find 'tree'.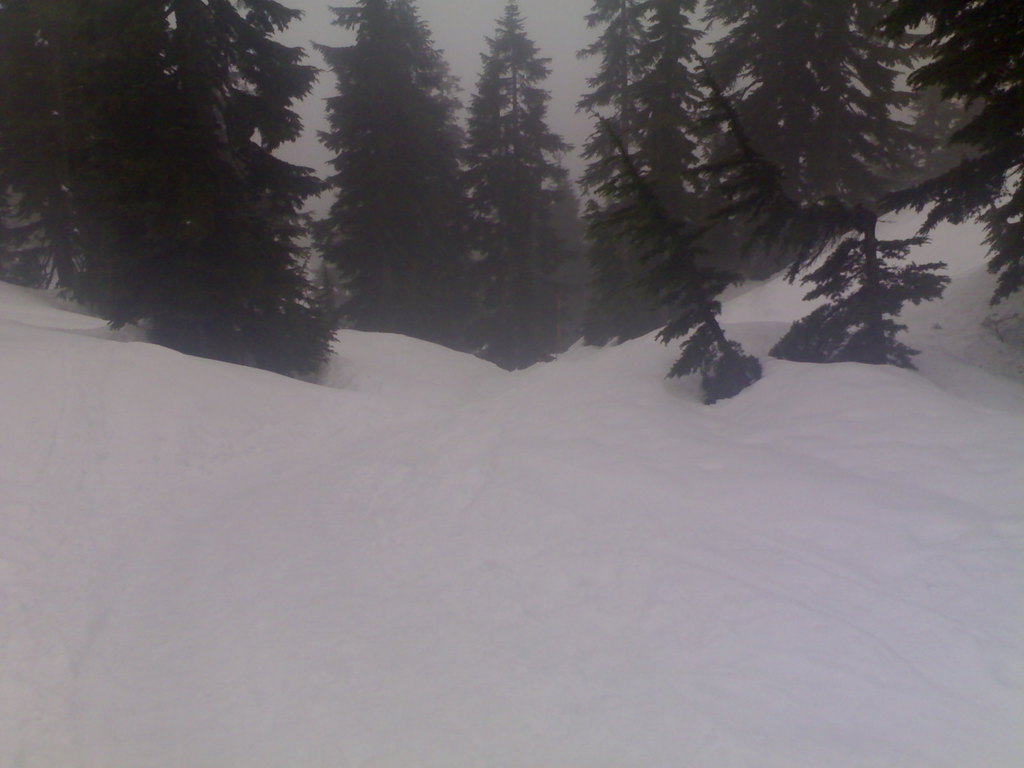
(left=598, top=94, right=767, bottom=412).
